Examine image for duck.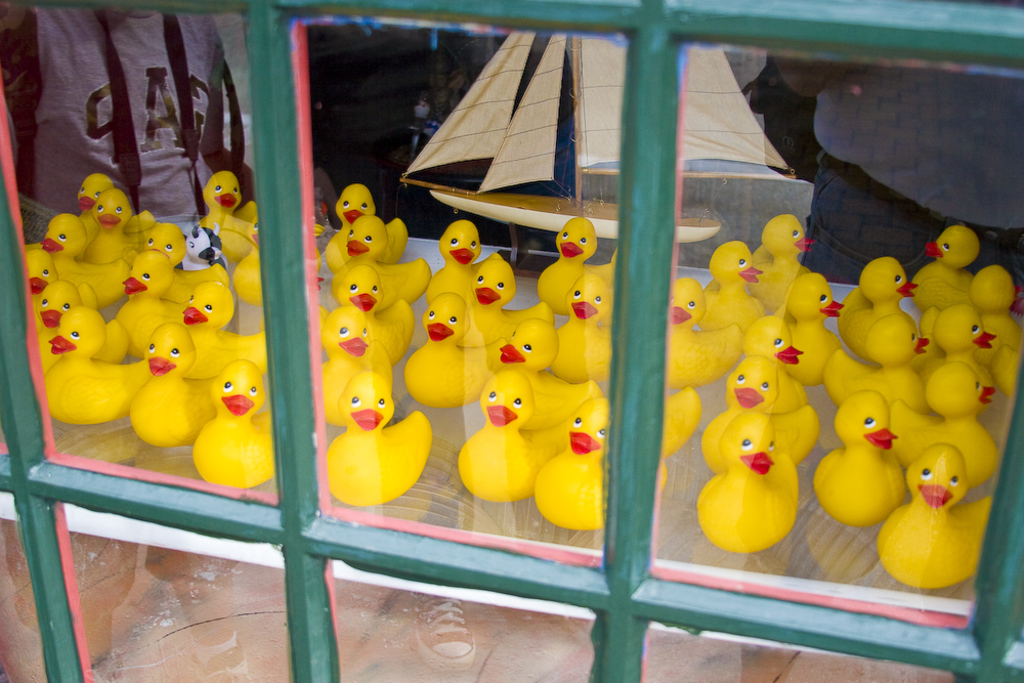
Examination result: (left=530, top=390, right=664, bottom=528).
